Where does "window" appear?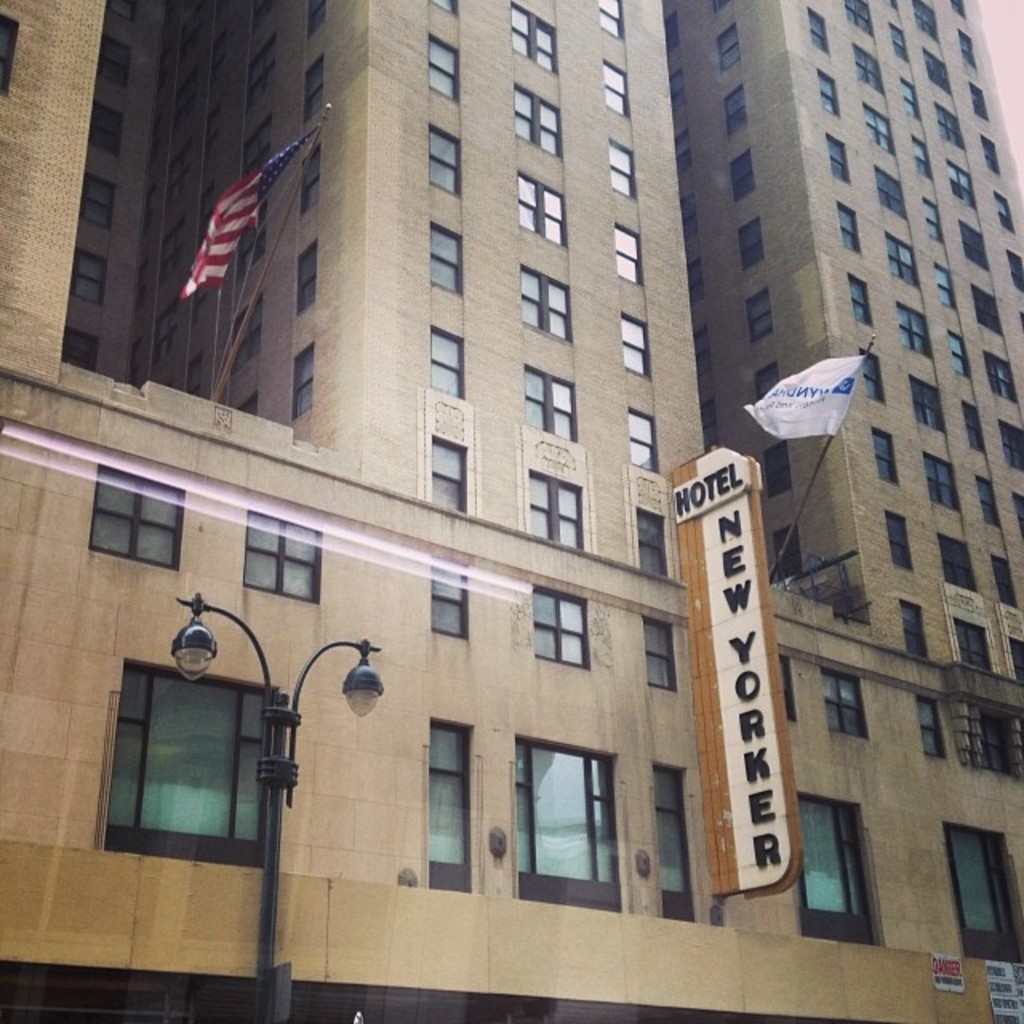
Appears at select_region(989, 560, 1018, 602).
